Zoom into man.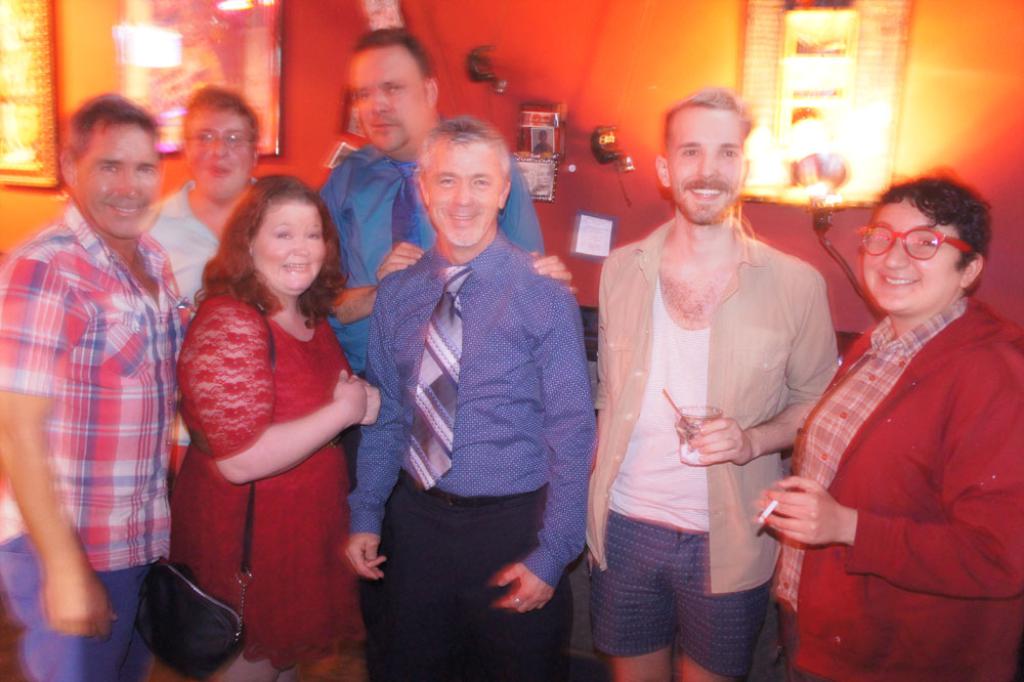
Zoom target: <bbox>0, 90, 190, 681</bbox>.
